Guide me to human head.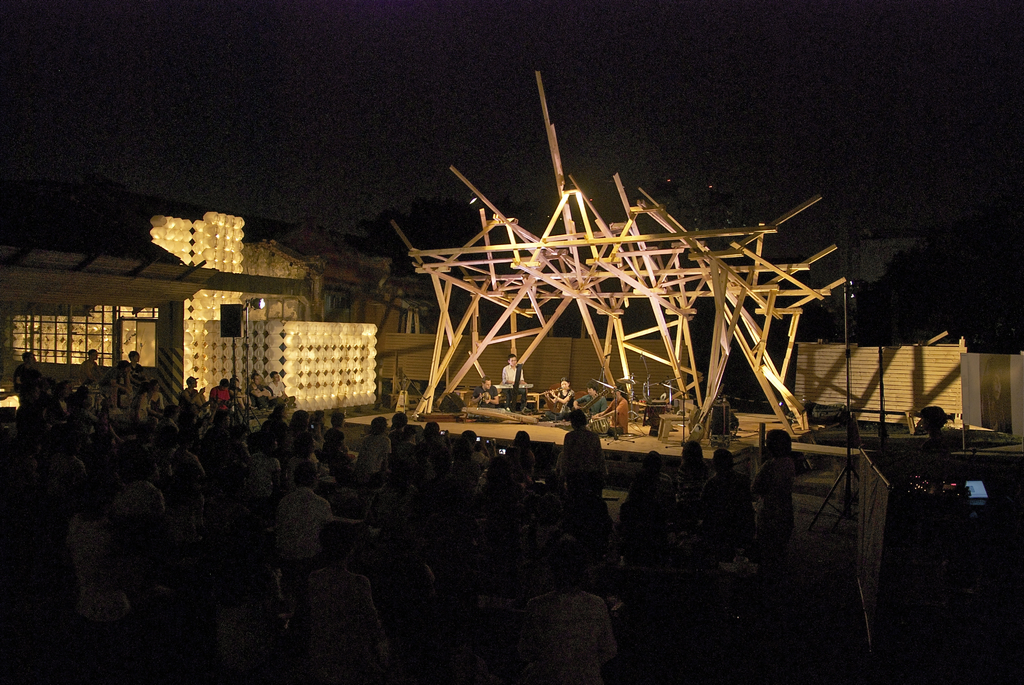
Guidance: box(116, 359, 138, 377).
